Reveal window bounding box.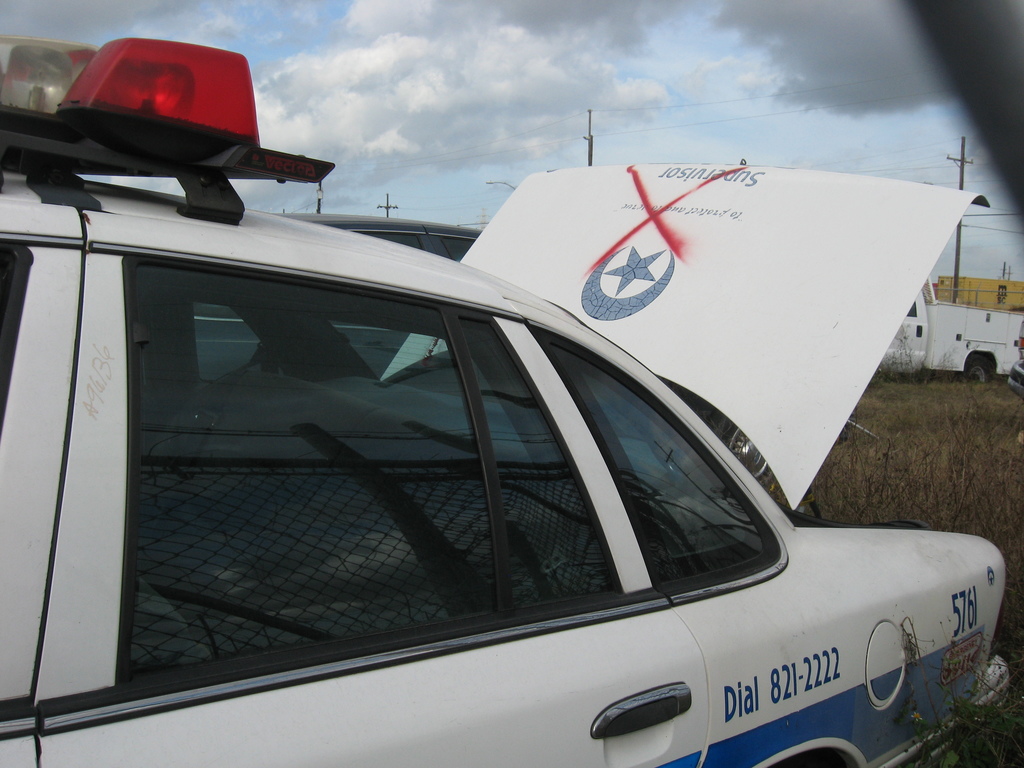
Revealed: crop(65, 212, 766, 666).
